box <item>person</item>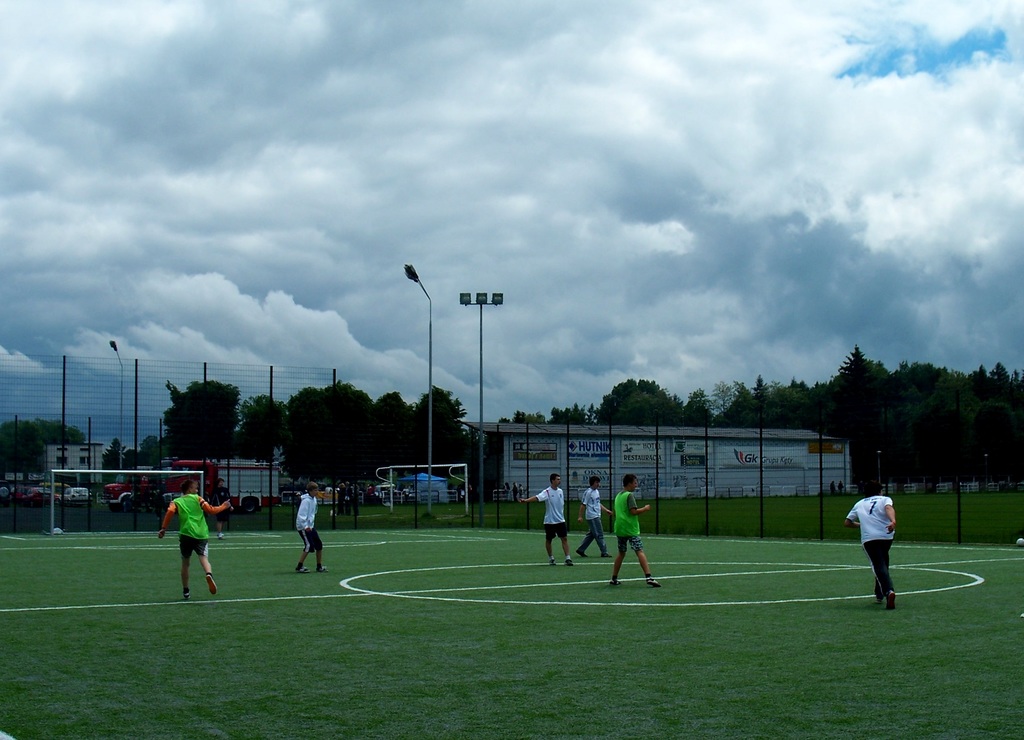
{"left": 292, "top": 481, "right": 331, "bottom": 571}
